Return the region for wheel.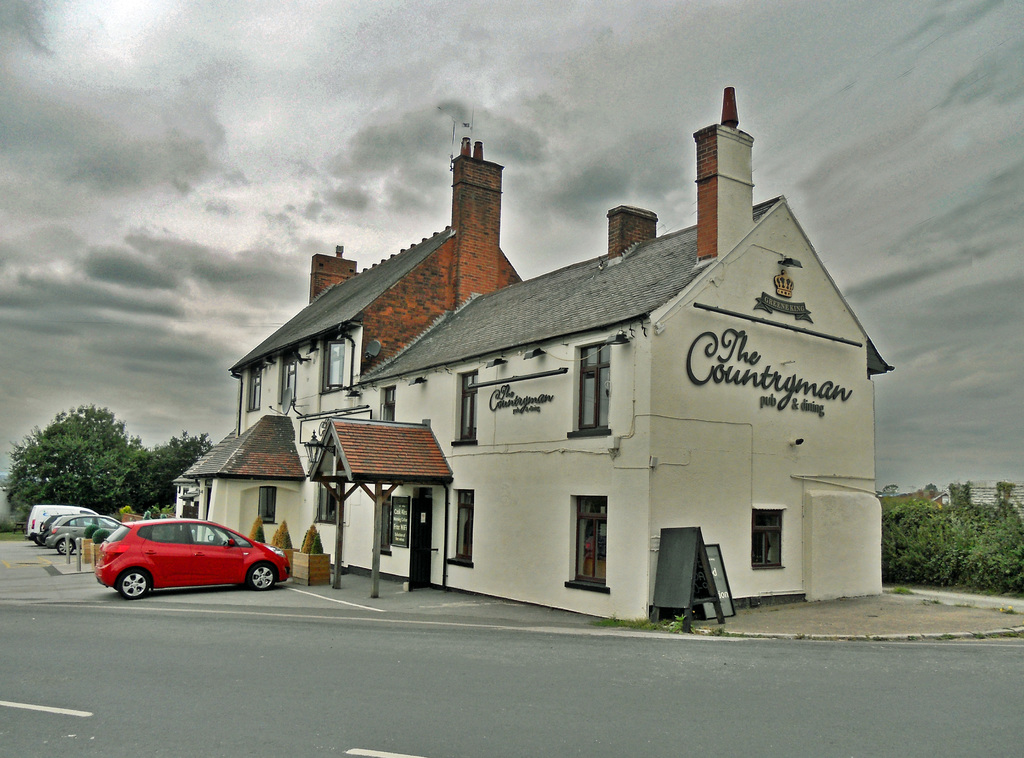
112, 572, 150, 599.
